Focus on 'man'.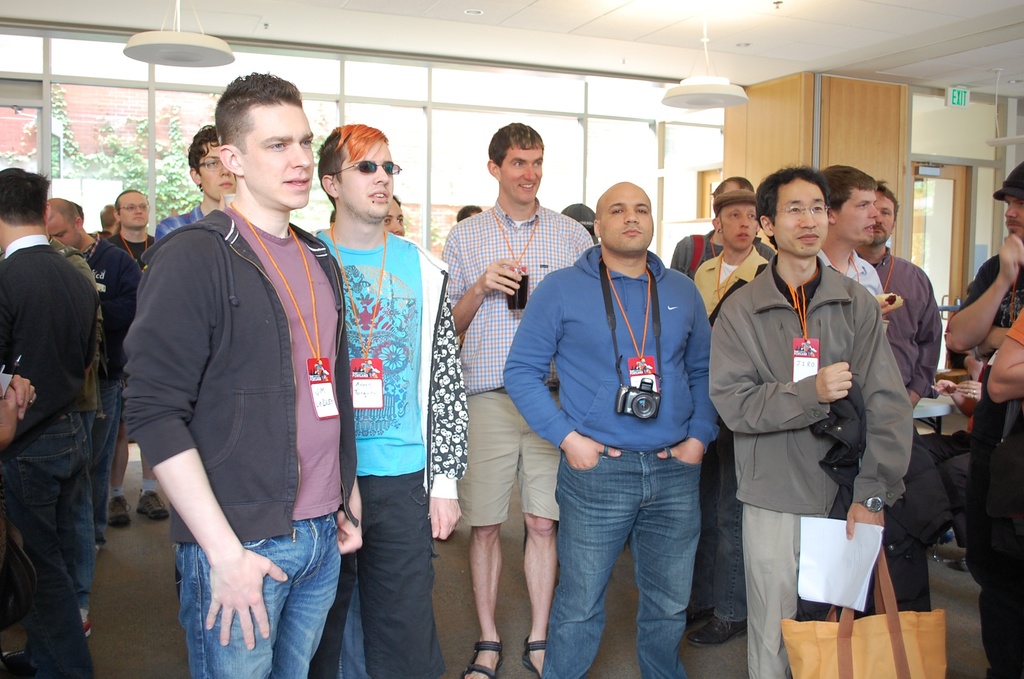
Focused at detection(439, 120, 590, 673).
